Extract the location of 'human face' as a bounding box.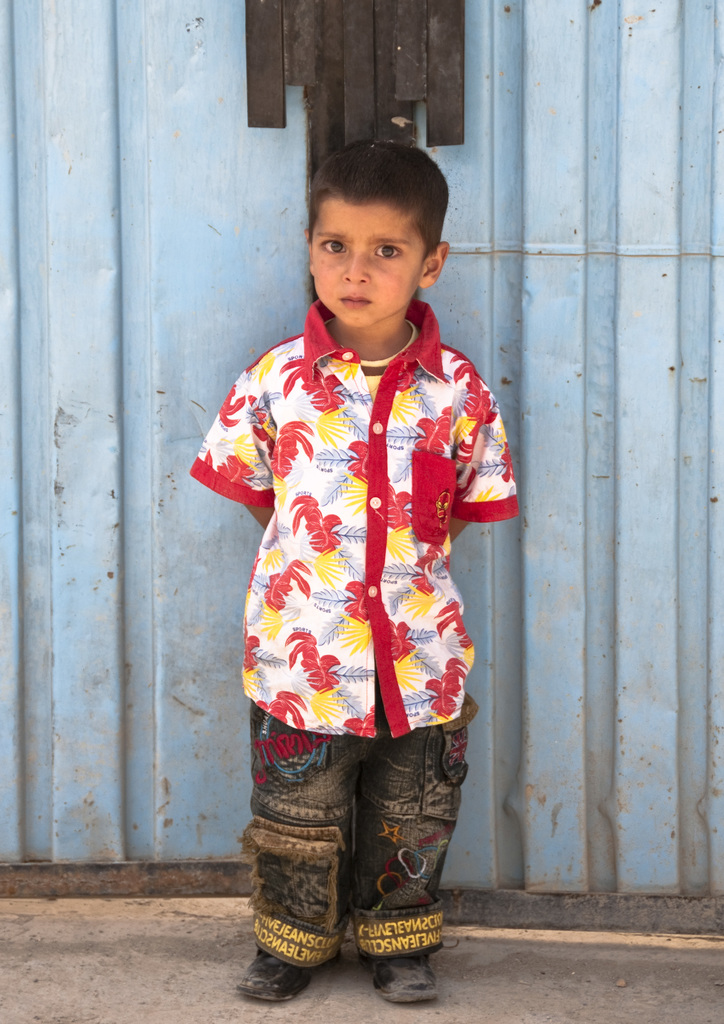
BBox(313, 200, 425, 325).
